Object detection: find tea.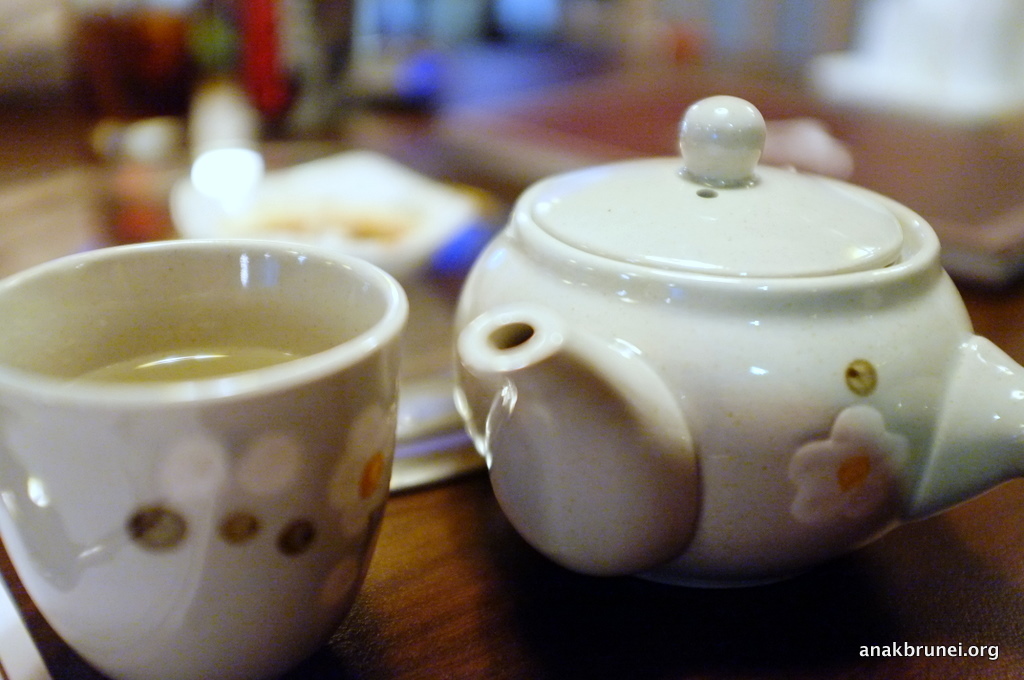
<box>72,347,294,381</box>.
